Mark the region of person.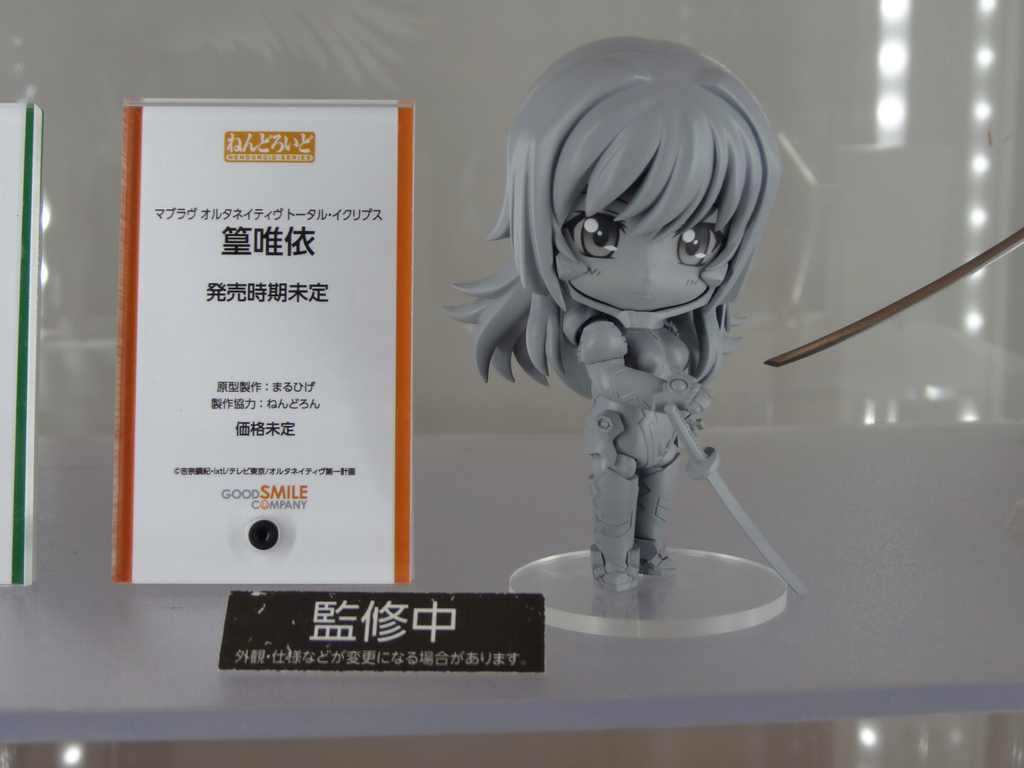
Region: 452/36/824/646.
